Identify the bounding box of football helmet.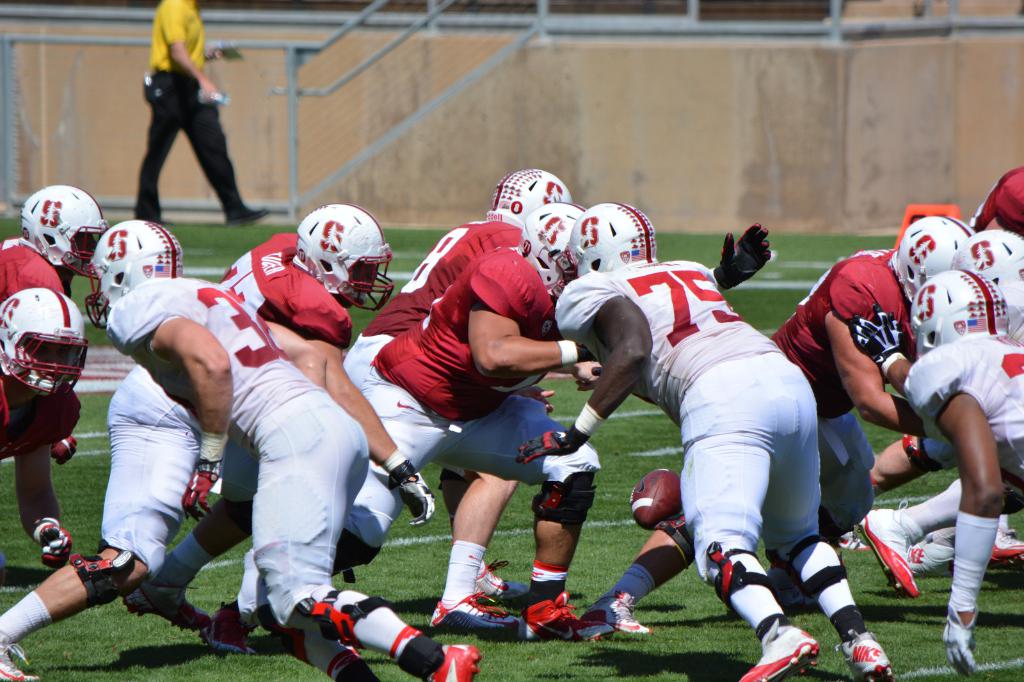
pyautogui.locateOnScreen(0, 289, 89, 394).
